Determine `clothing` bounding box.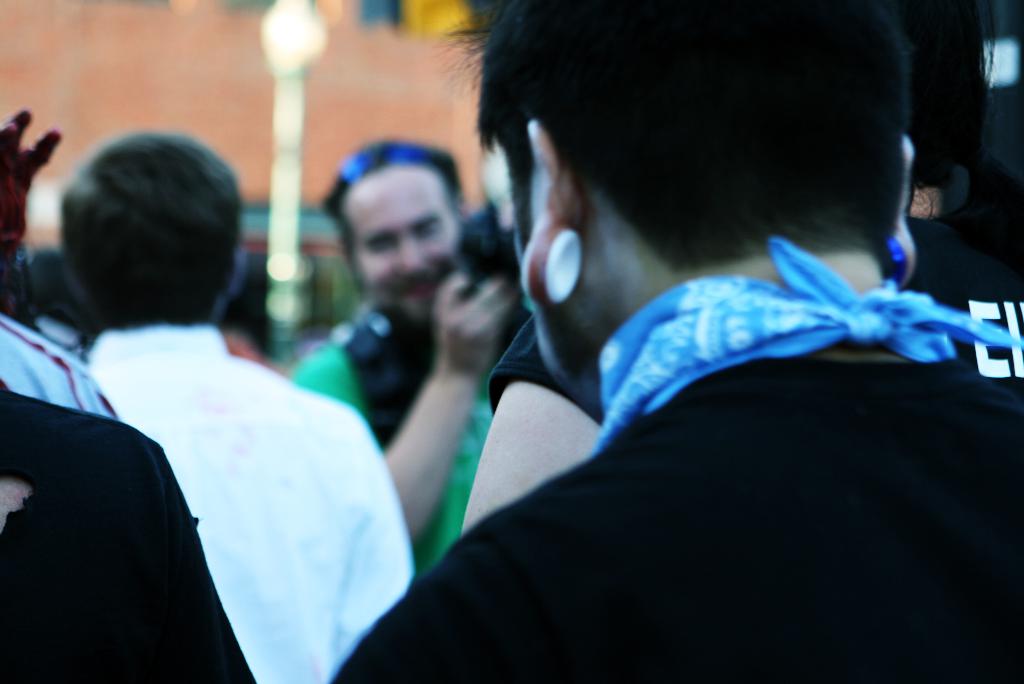
Determined: <bbox>335, 237, 1023, 683</bbox>.
